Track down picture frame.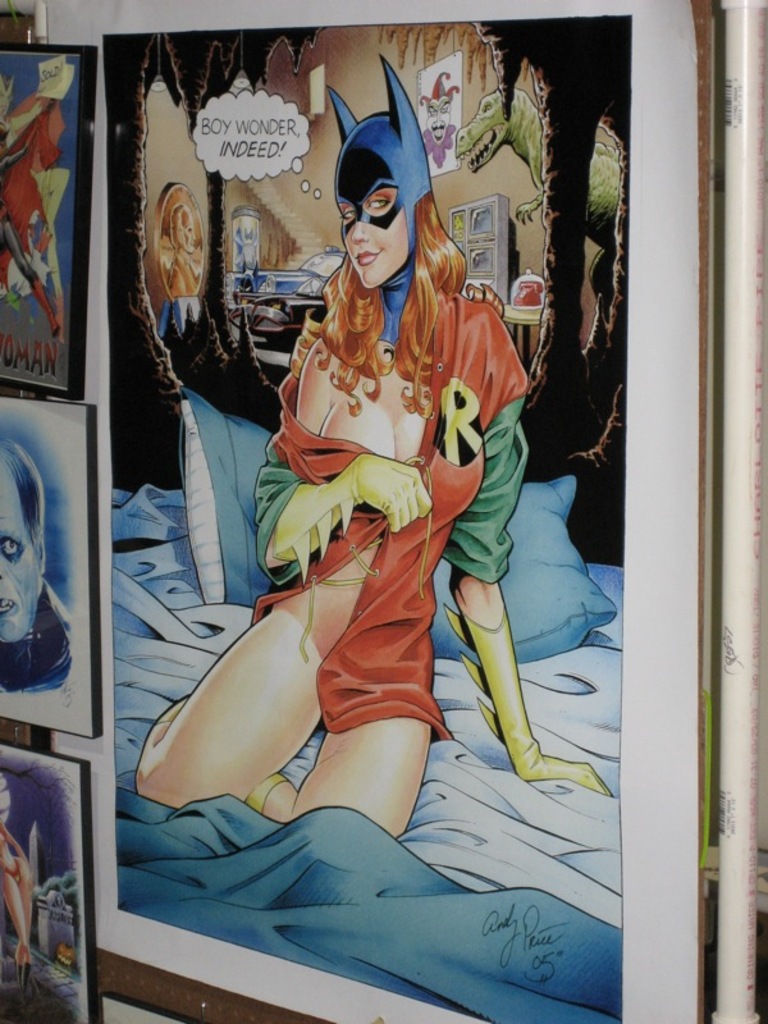
Tracked to BBox(0, 739, 100, 1023).
